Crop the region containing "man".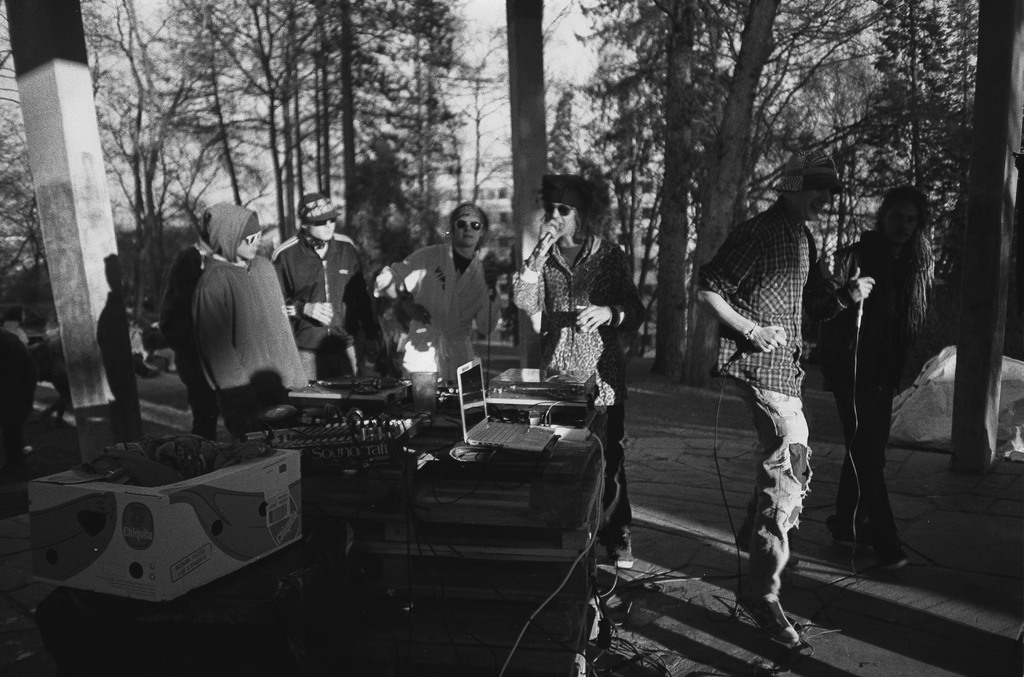
Crop region: bbox=[513, 171, 643, 570].
